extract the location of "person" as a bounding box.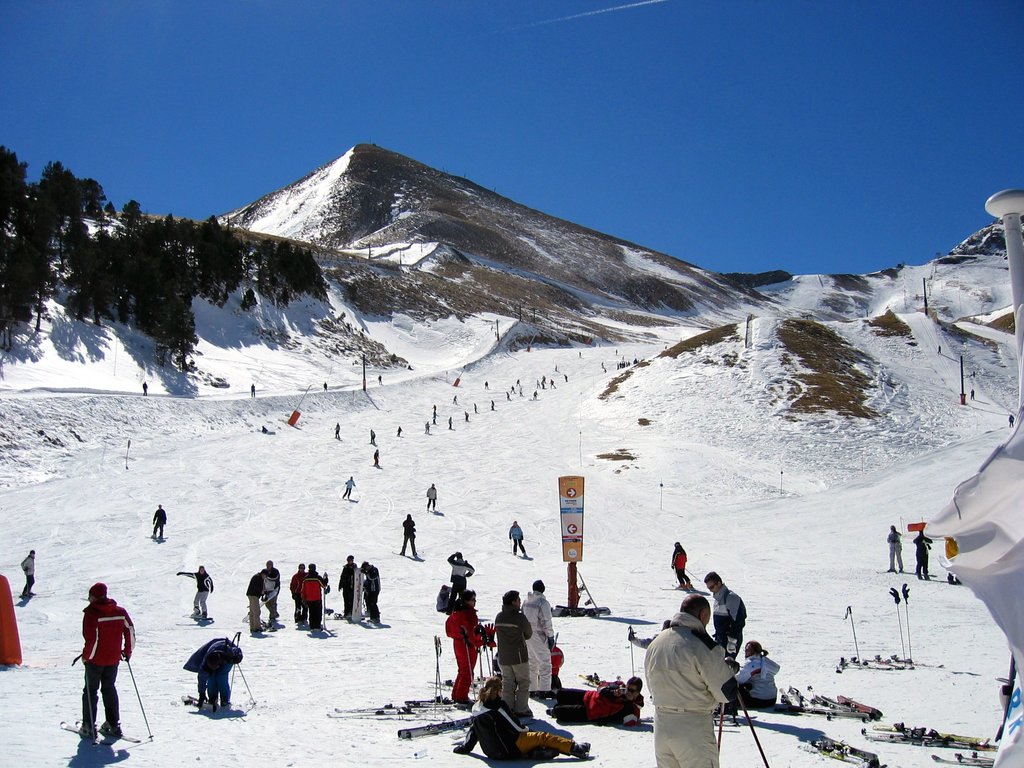
locate(476, 407, 479, 414).
